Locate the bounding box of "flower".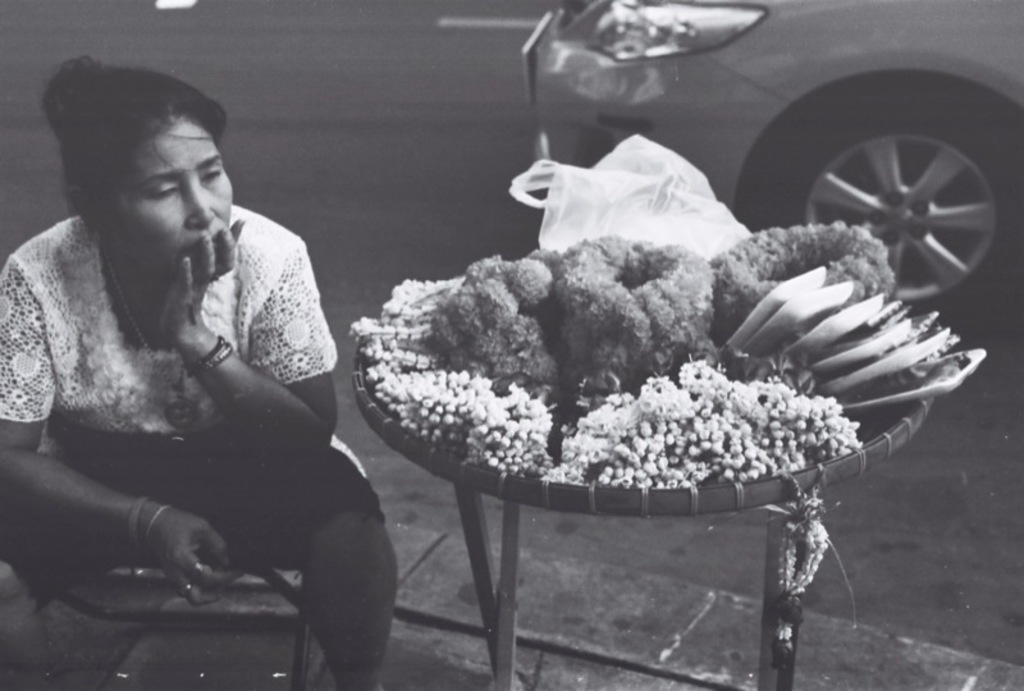
Bounding box: [x1=556, y1=238, x2=716, y2=353].
